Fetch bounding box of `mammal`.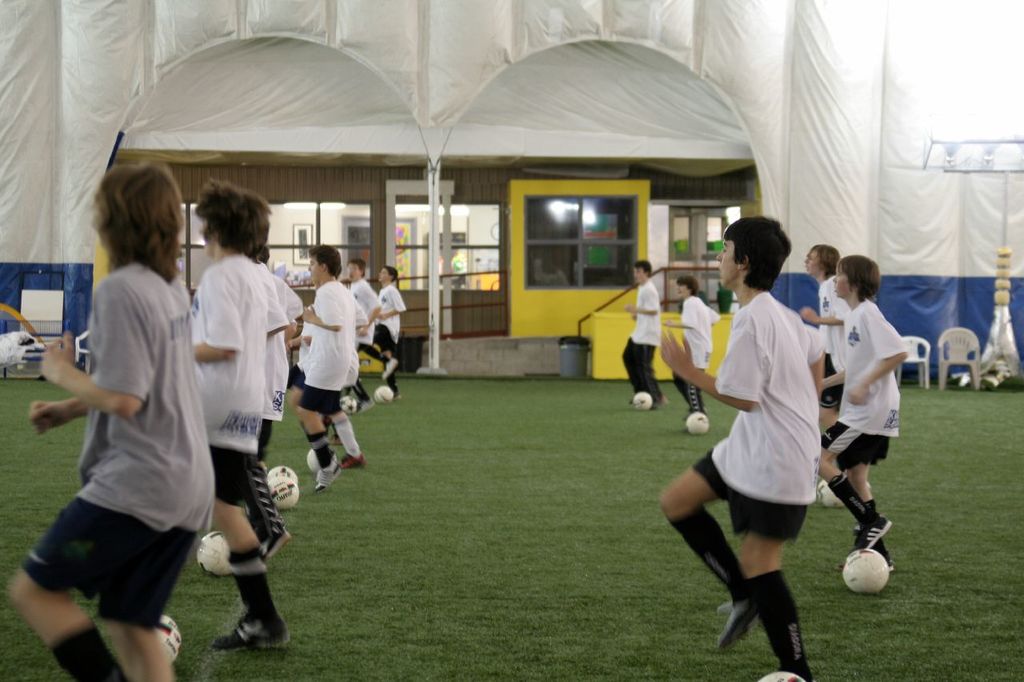
Bbox: bbox=[816, 249, 910, 568].
